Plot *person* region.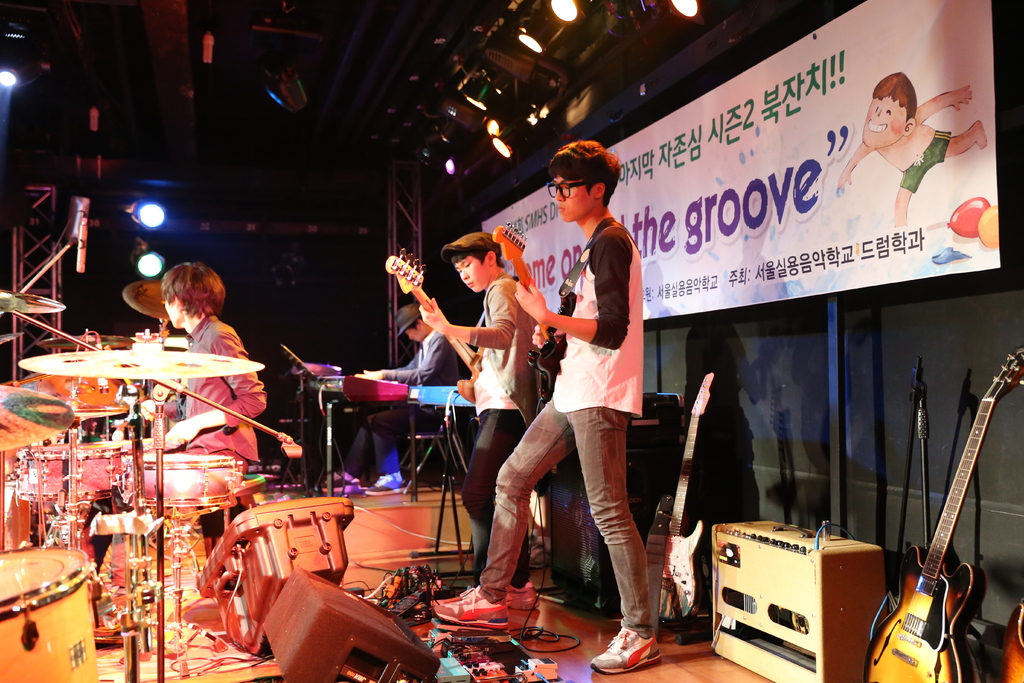
Plotted at (837,72,988,227).
